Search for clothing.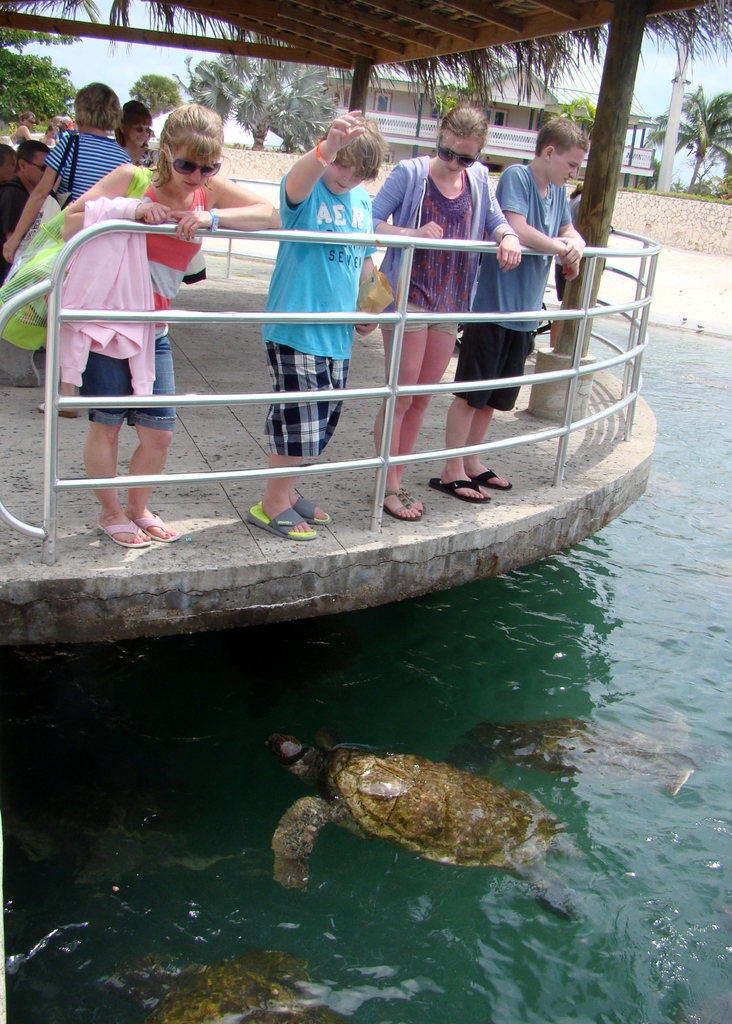
Found at select_region(450, 165, 570, 412).
